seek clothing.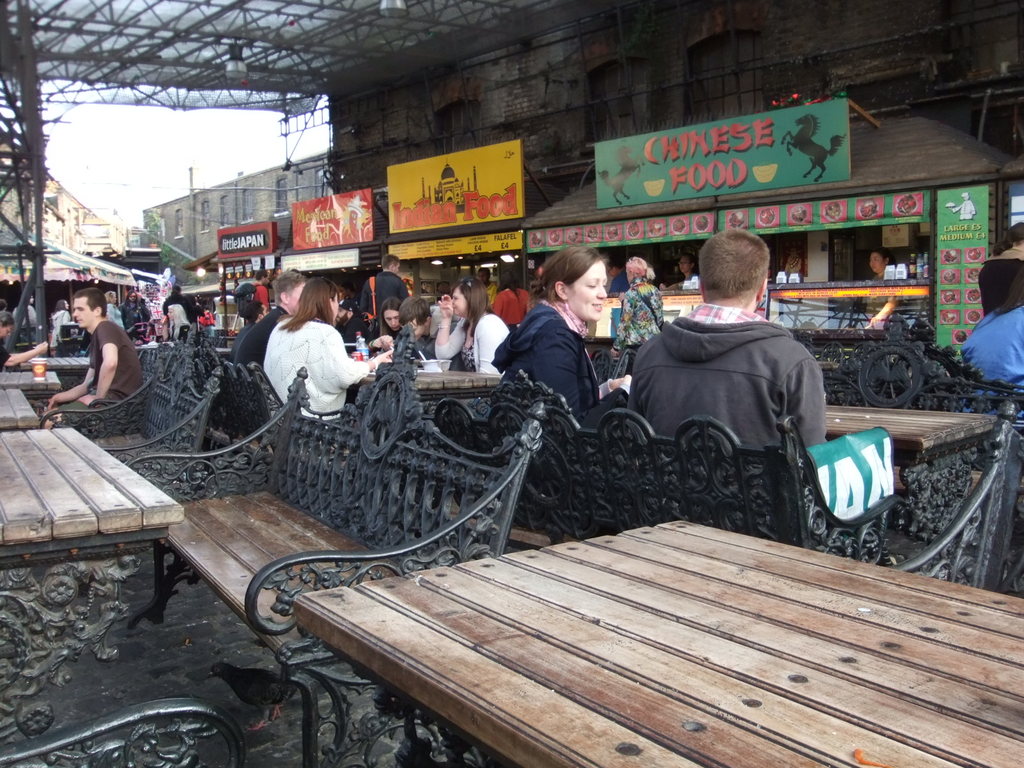
detection(258, 315, 365, 418).
